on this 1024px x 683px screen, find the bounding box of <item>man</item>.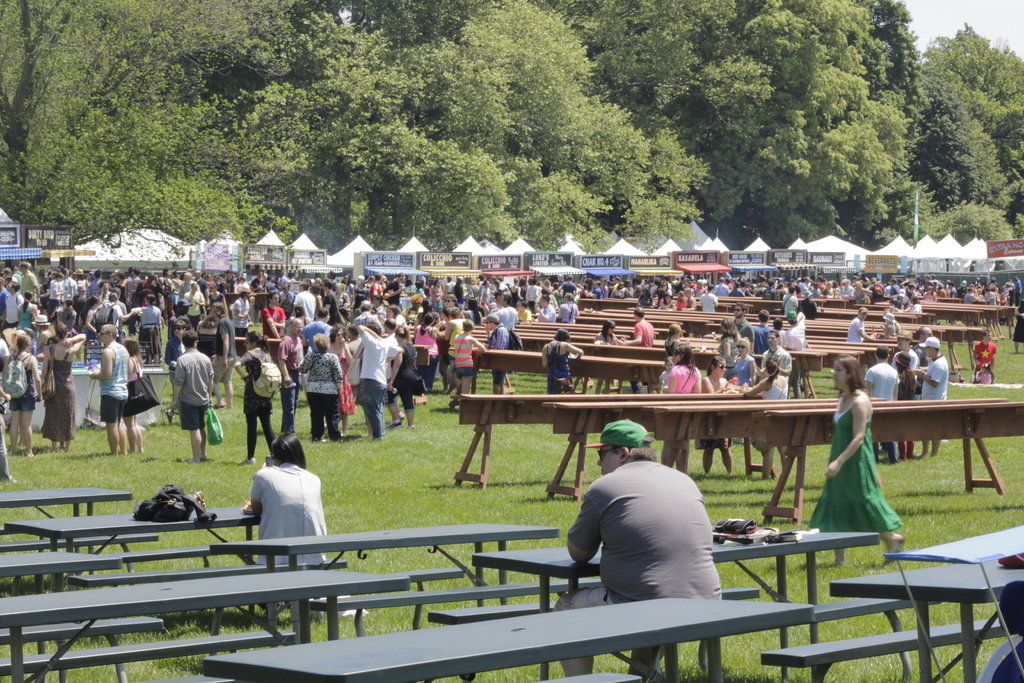
Bounding box: pyautogui.locateOnScreen(195, 268, 209, 300).
